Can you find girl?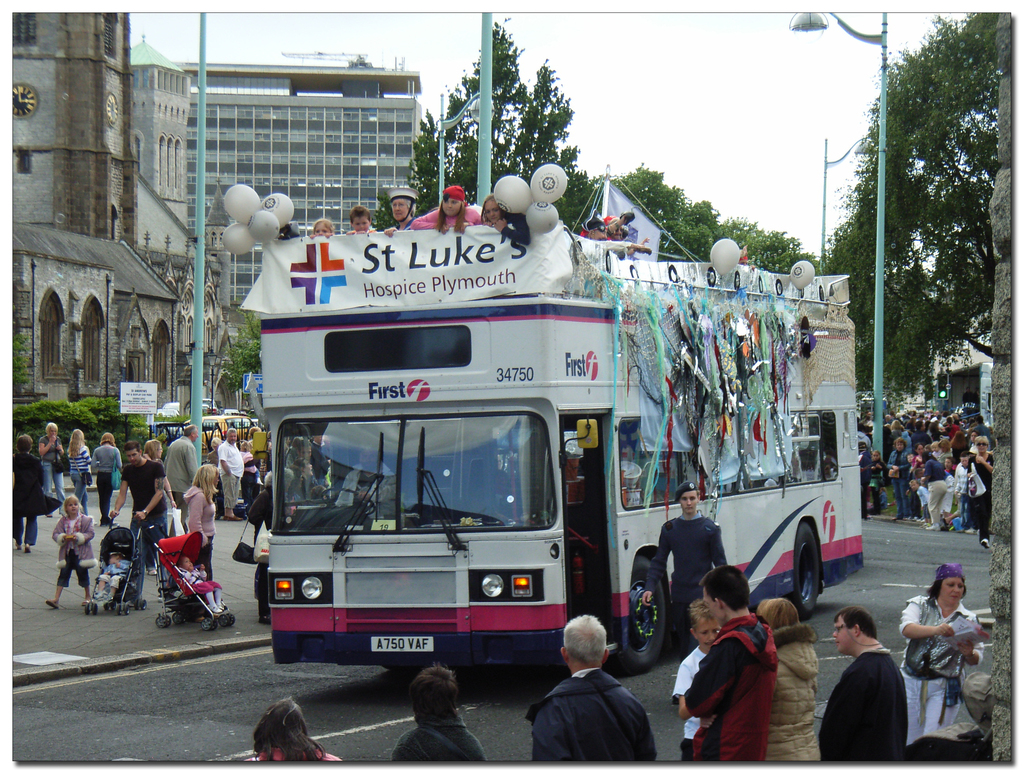
Yes, bounding box: {"left": 307, "top": 216, "right": 332, "bottom": 238}.
